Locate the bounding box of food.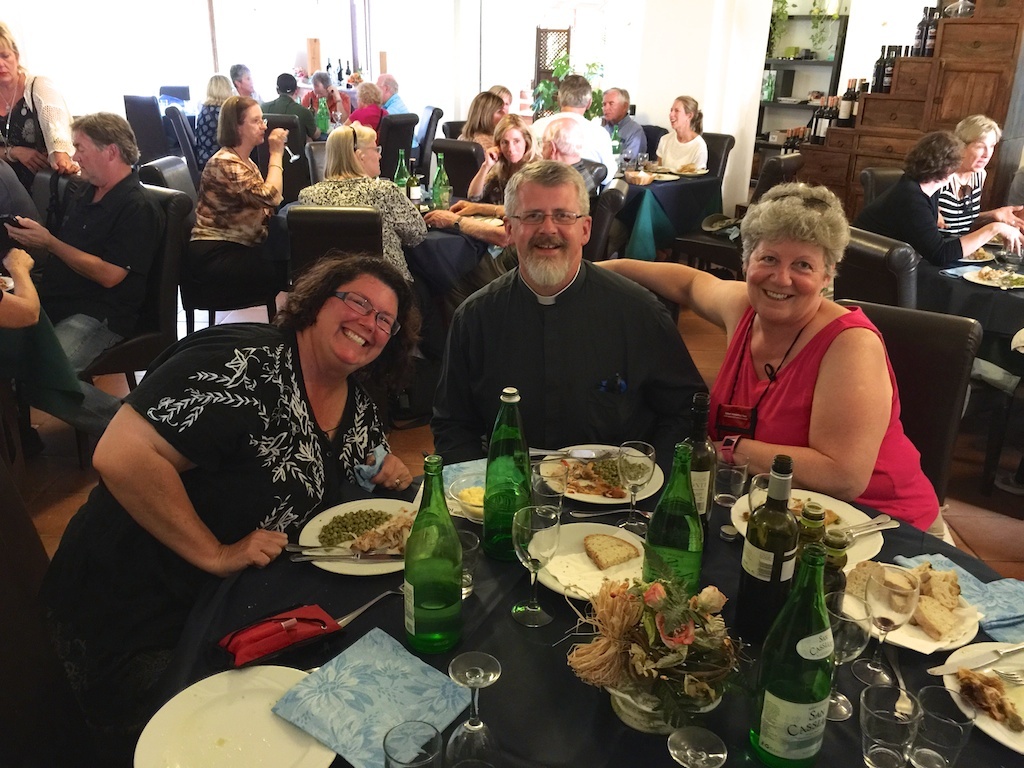
Bounding box: [789, 502, 843, 528].
